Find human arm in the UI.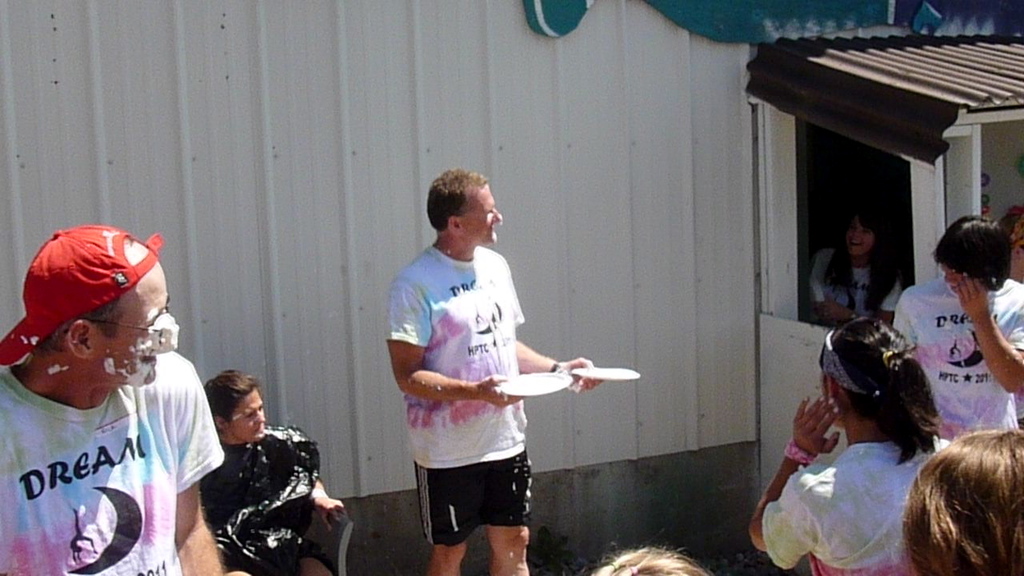
UI element at bbox=[815, 266, 909, 331].
